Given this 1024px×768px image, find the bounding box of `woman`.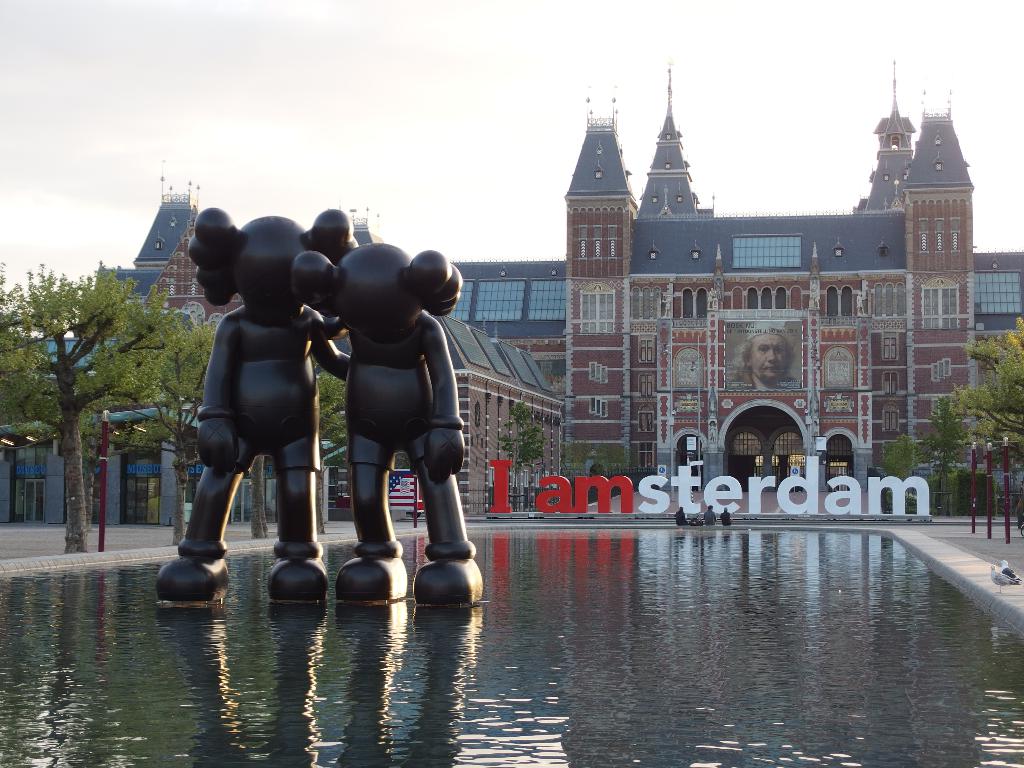
(x1=732, y1=321, x2=801, y2=393).
